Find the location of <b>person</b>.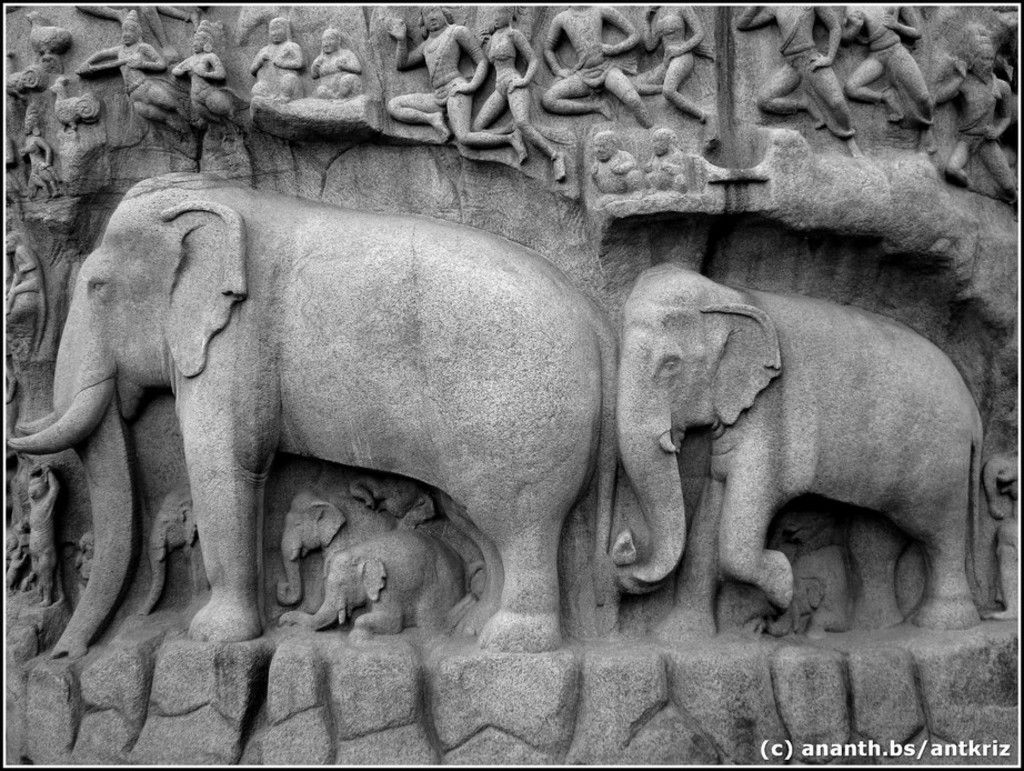
Location: x1=175 y1=22 x2=247 y2=120.
